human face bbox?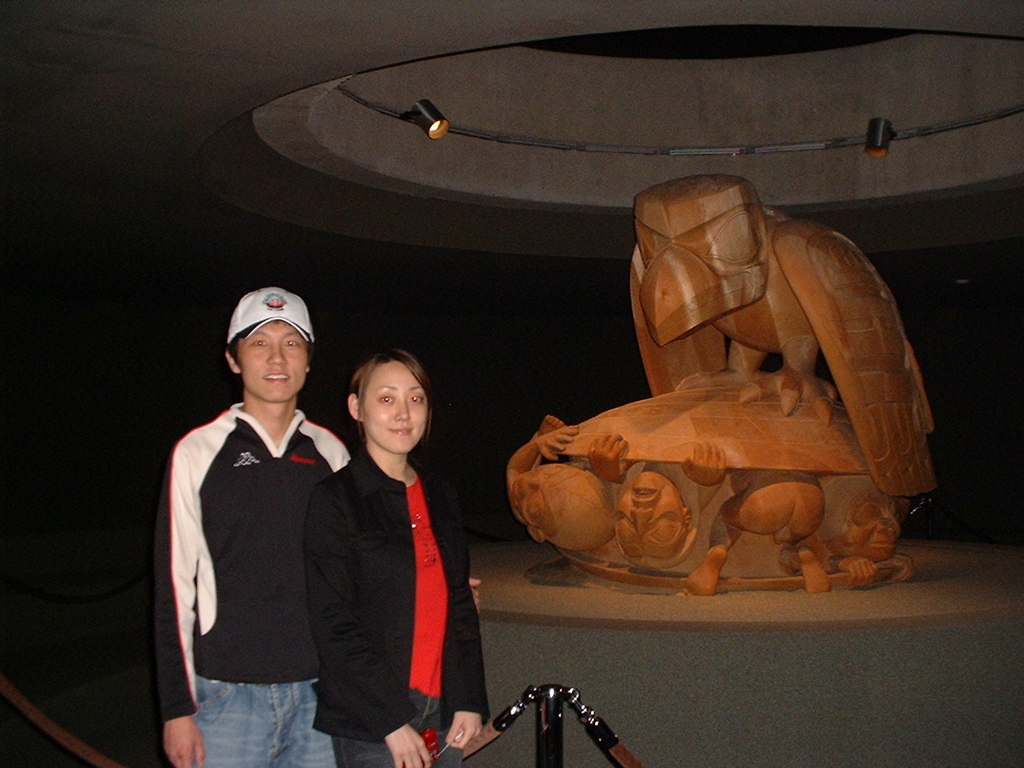
(839,490,899,559)
